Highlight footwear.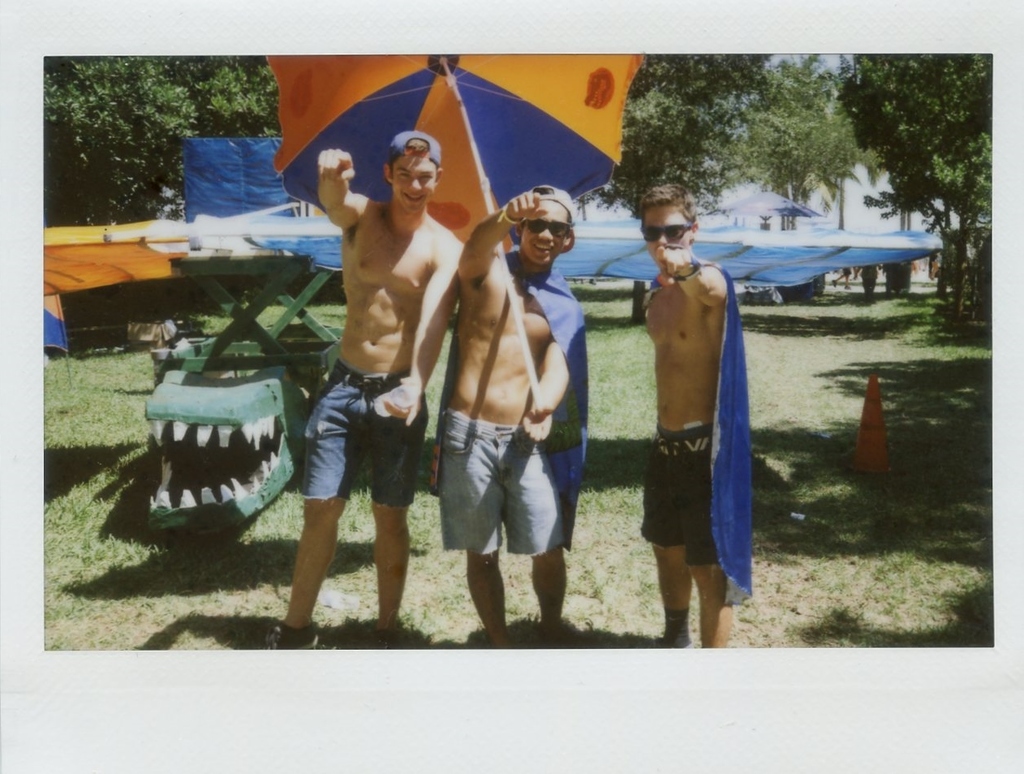
Highlighted region: bbox=[367, 624, 402, 657].
